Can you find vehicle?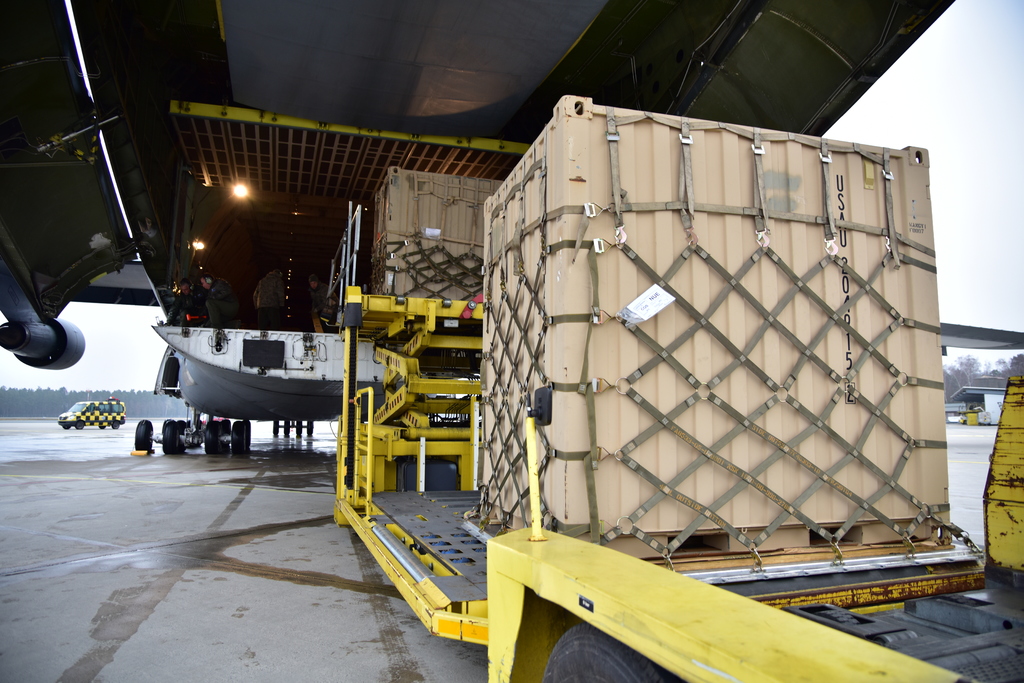
Yes, bounding box: bbox(0, 0, 955, 456).
